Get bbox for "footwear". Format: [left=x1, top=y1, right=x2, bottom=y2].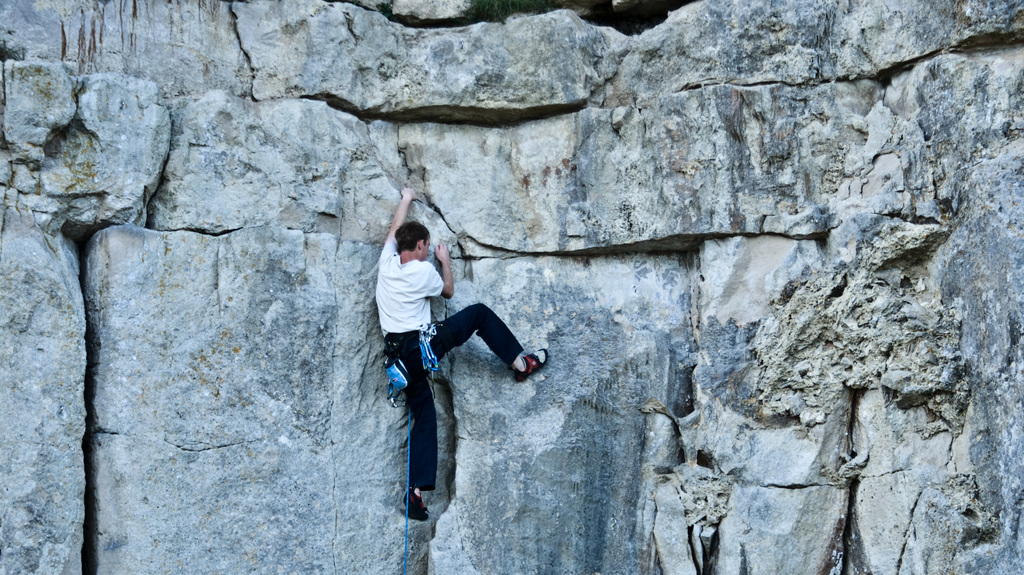
[left=510, top=347, right=551, bottom=380].
